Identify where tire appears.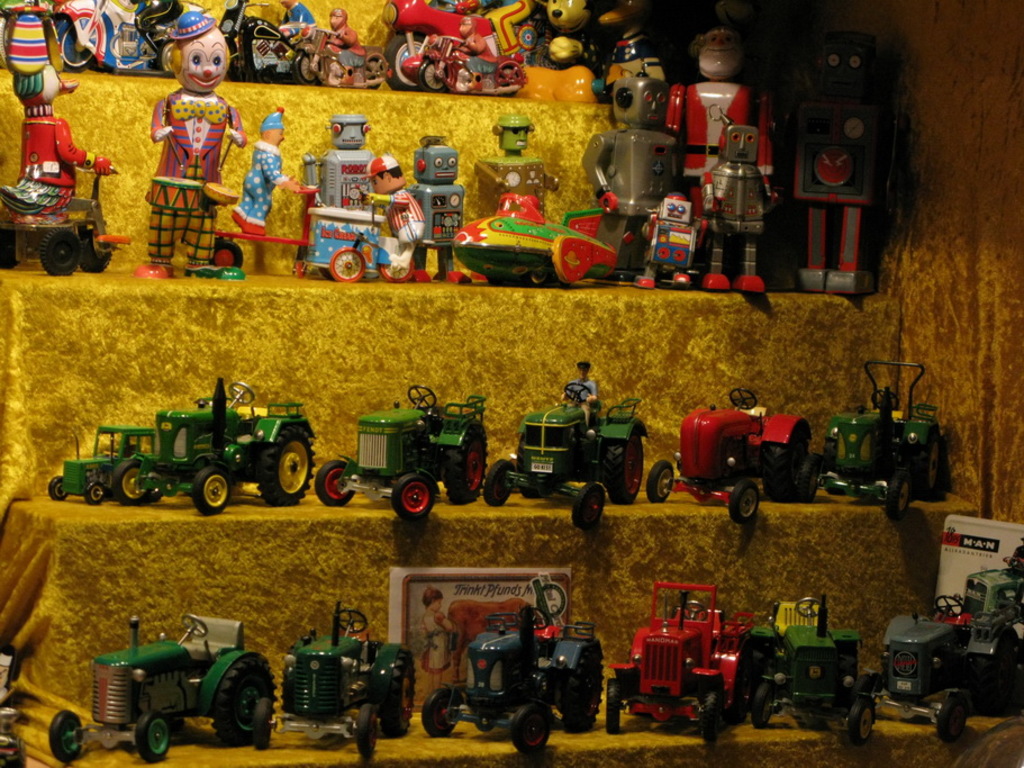
Appears at BBox(481, 458, 515, 508).
